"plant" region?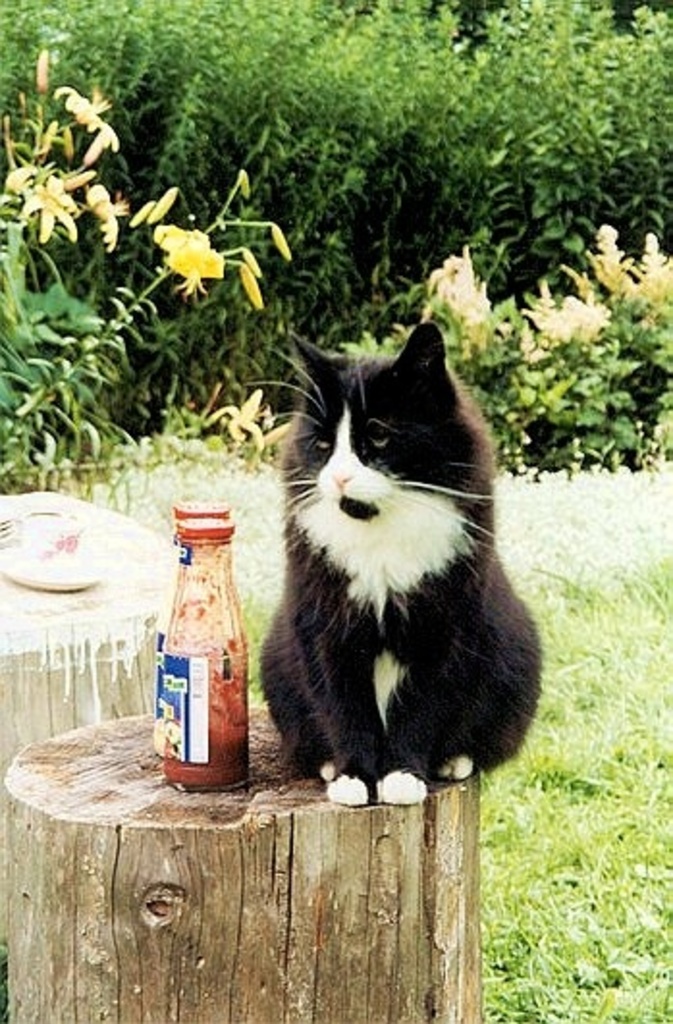
select_region(405, 202, 669, 471)
